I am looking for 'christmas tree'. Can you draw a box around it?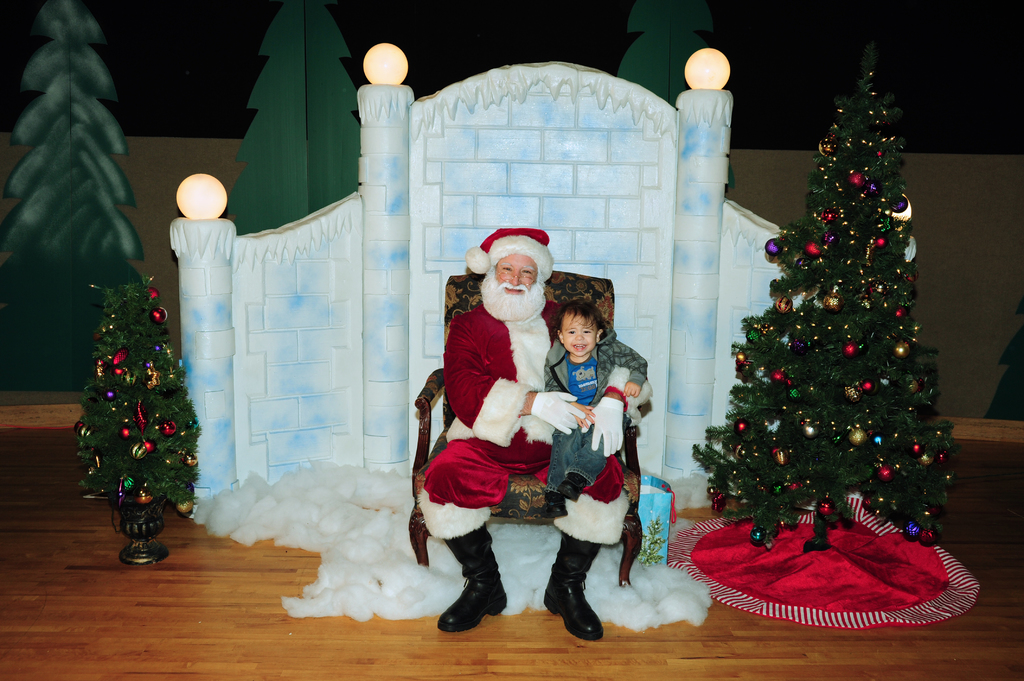
Sure, the bounding box is {"x1": 688, "y1": 44, "x2": 948, "y2": 553}.
